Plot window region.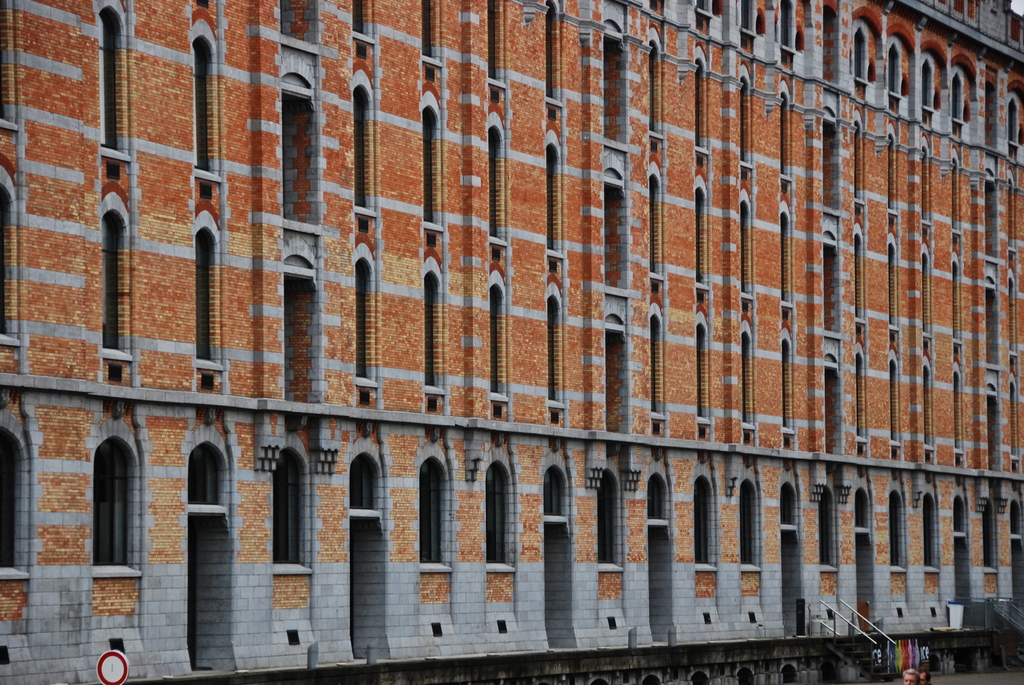
Plotted at 739:182:755:297.
